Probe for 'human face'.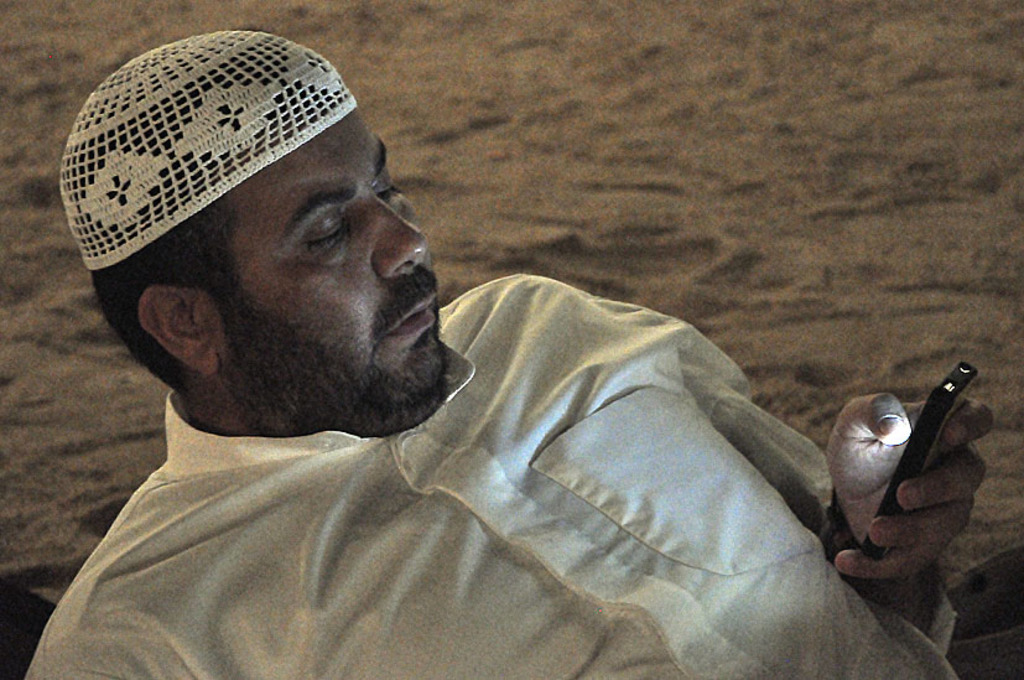
Probe result: BBox(220, 115, 438, 403).
